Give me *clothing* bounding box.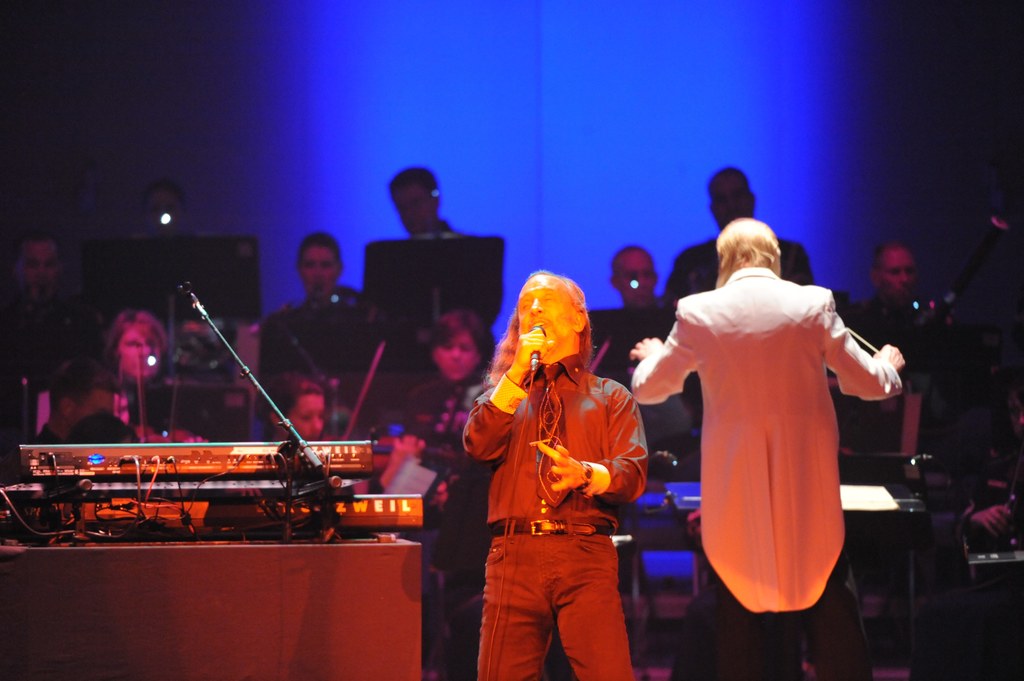
left=663, top=247, right=891, bottom=600.
